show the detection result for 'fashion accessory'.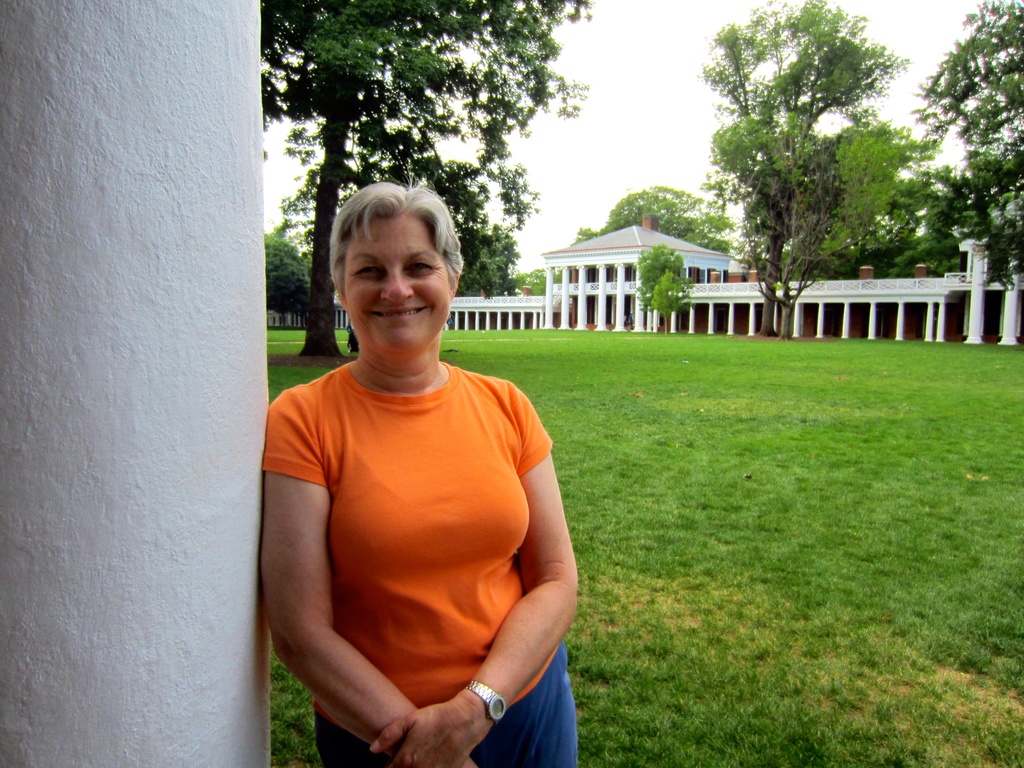
x1=464 y1=677 x2=507 y2=728.
